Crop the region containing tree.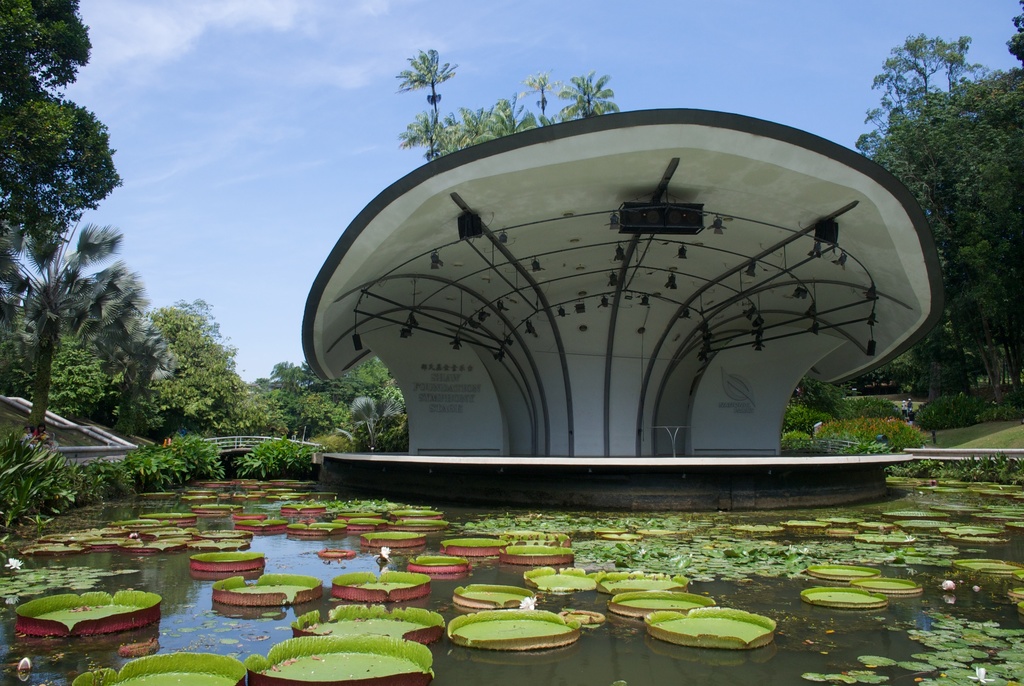
Crop region: 0:309:132:430.
